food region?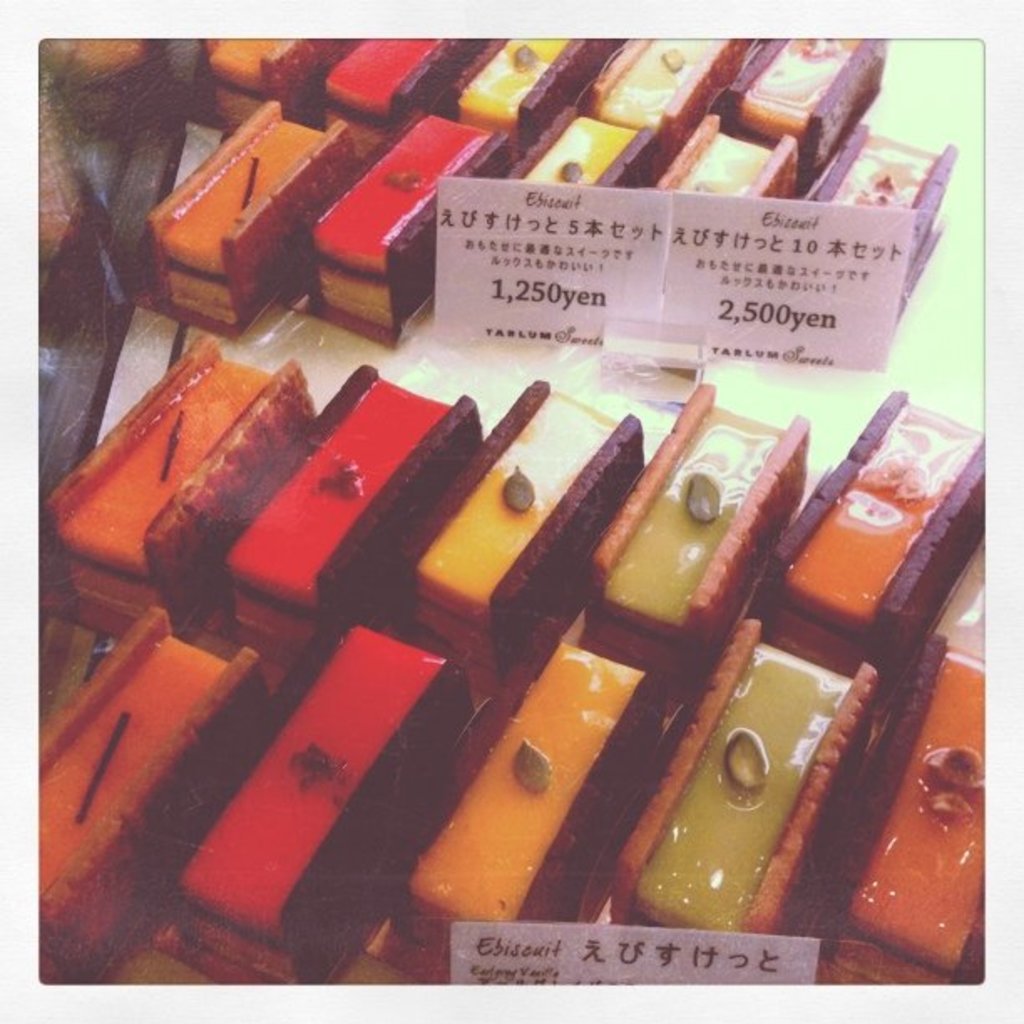
BBox(151, 602, 467, 989)
